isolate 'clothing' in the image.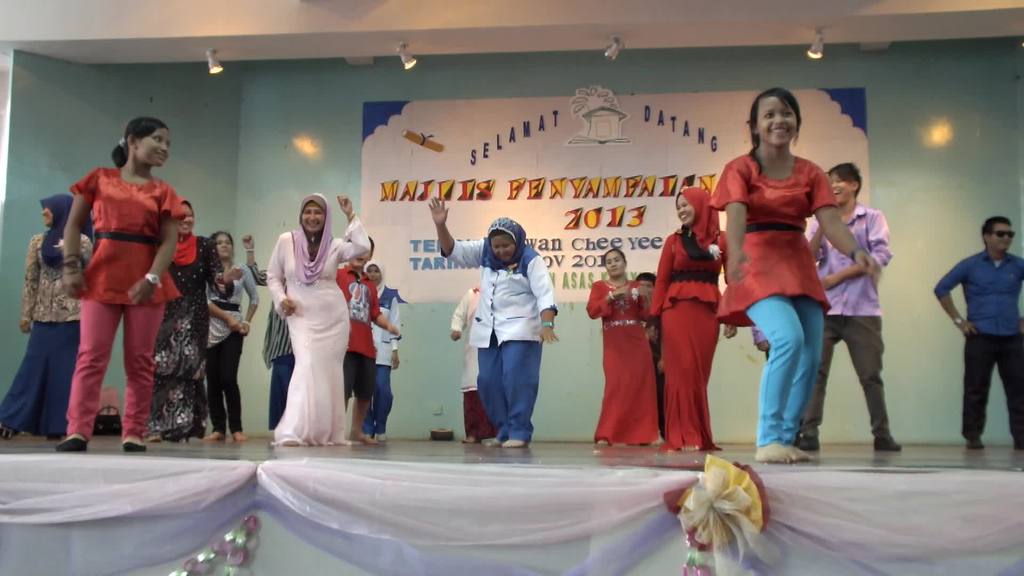
Isolated region: [left=578, top=266, right=663, bottom=443].
